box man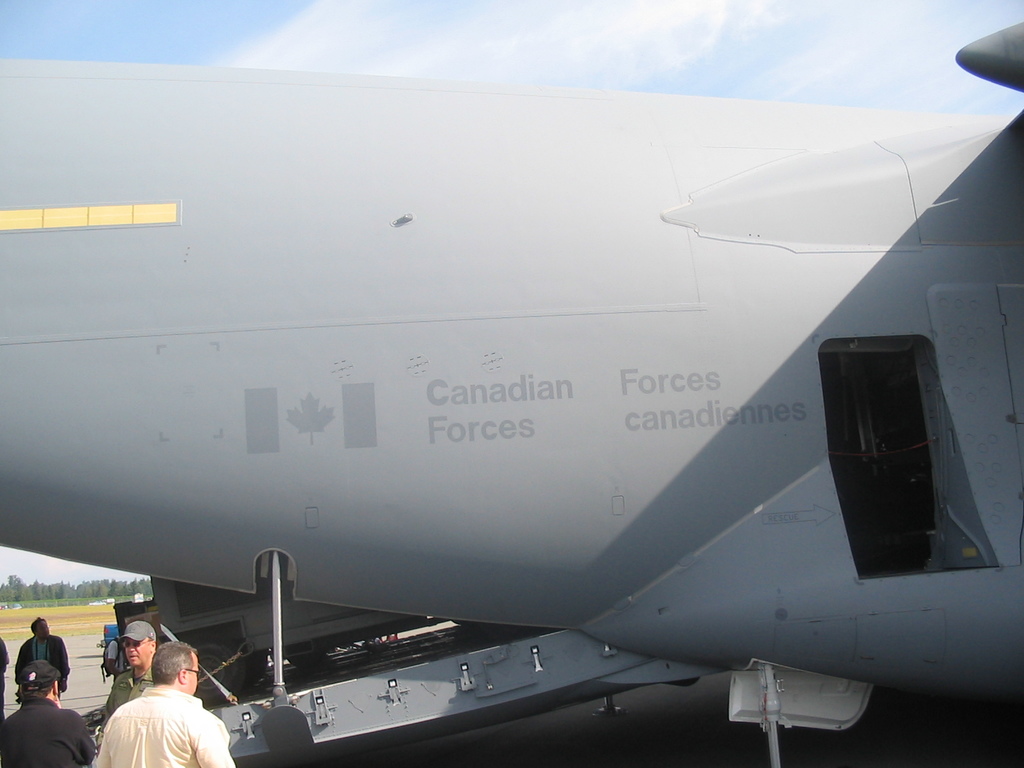
select_region(92, 641, 237, 767)
